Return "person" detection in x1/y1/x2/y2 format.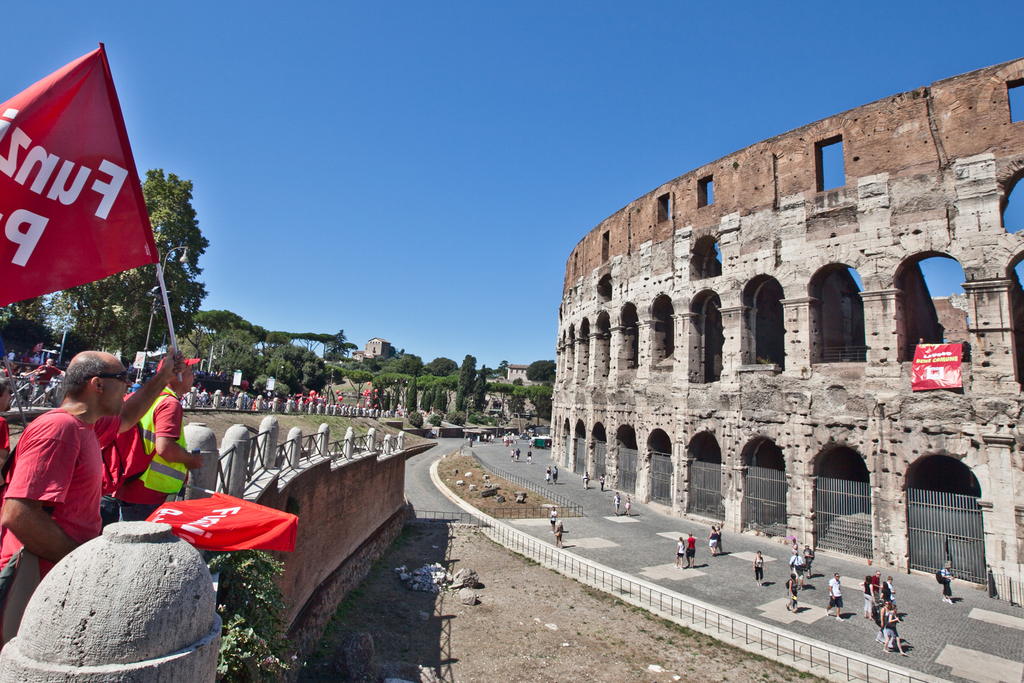
37/353/64/393.
